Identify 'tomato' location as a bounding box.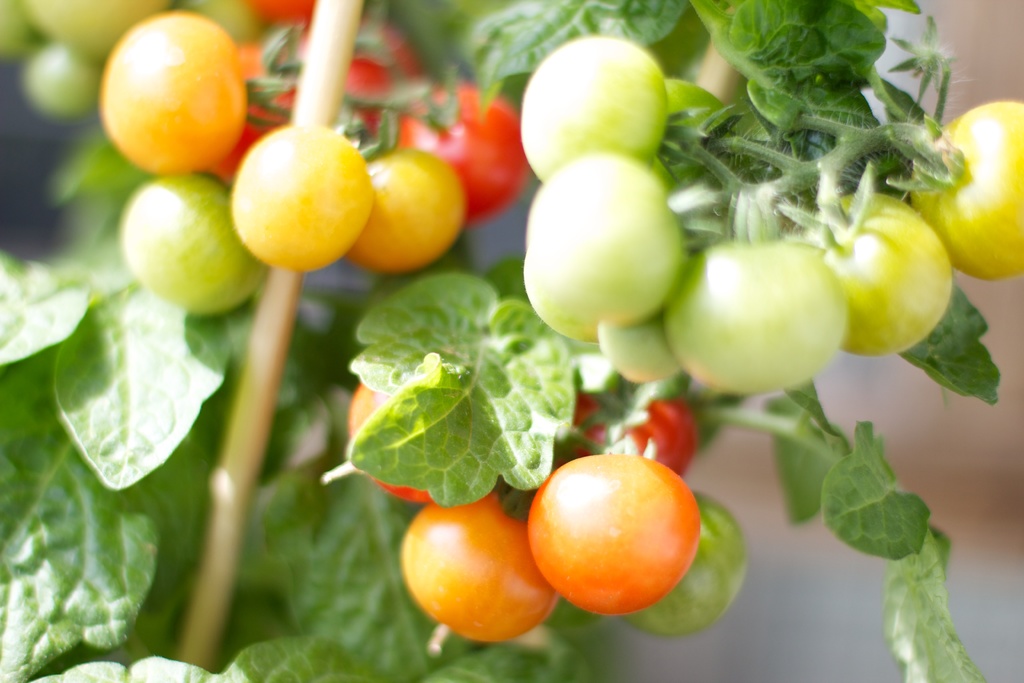
bbox=(910, 101, 1023, 284).
